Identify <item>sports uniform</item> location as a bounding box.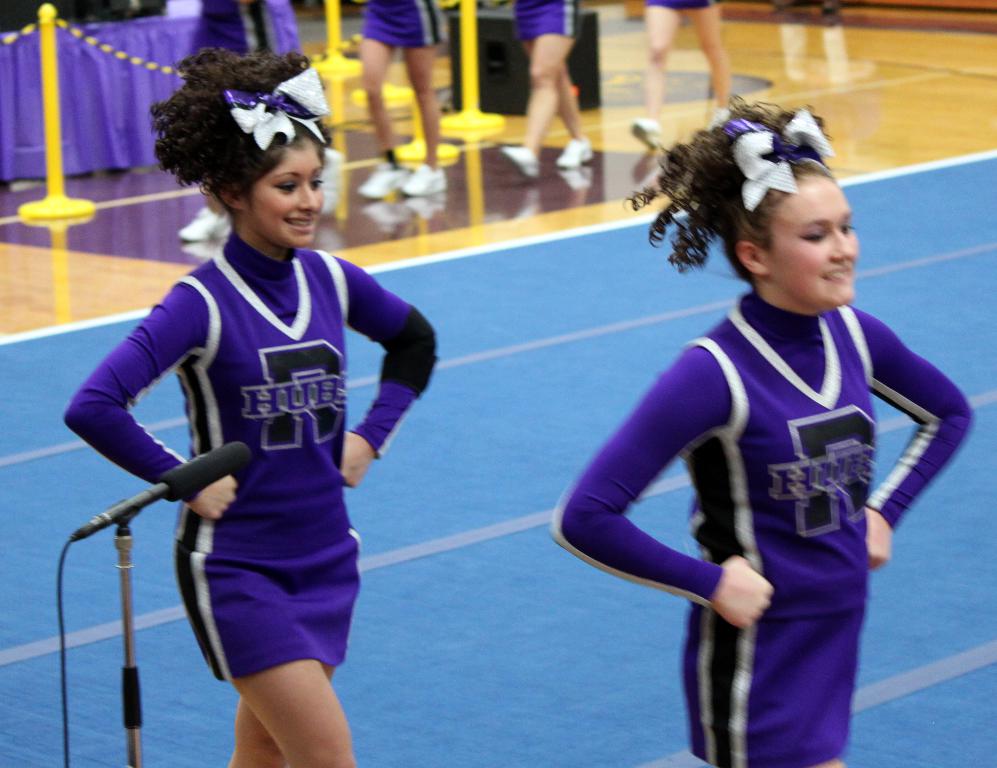
l=62, t=228, r=437, b=681.
